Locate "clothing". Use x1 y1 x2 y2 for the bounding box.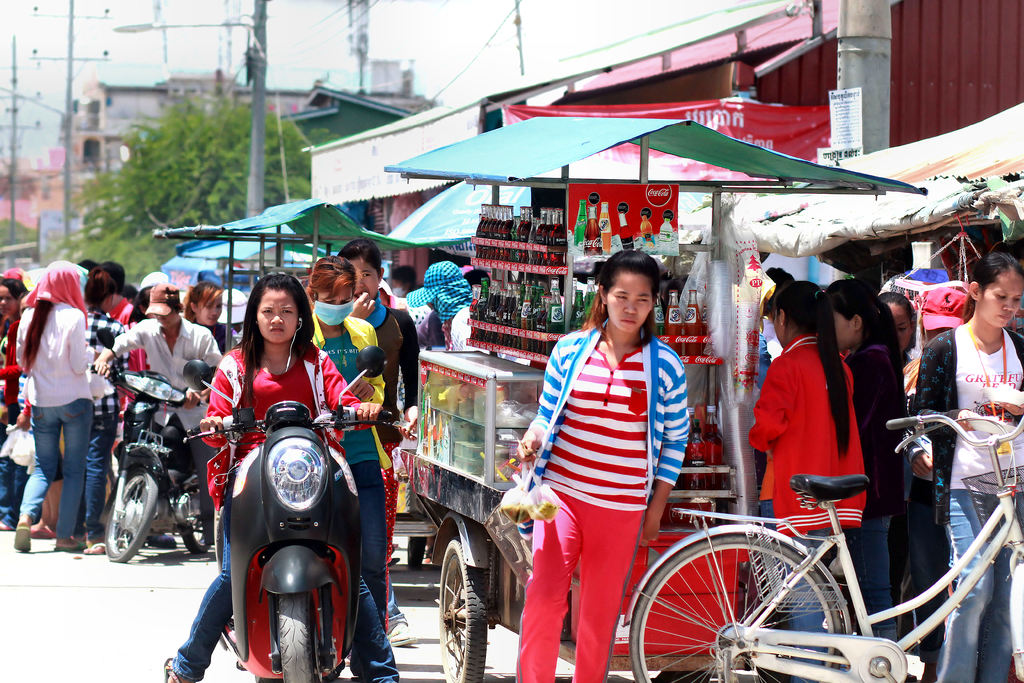
845 338 901 645.
